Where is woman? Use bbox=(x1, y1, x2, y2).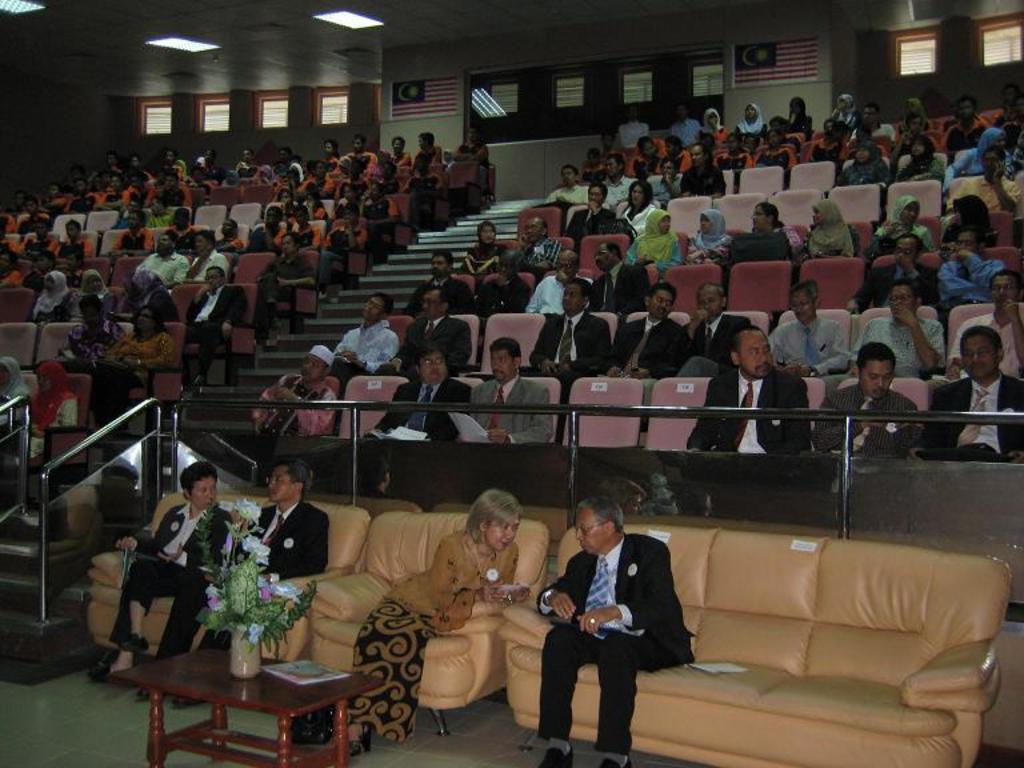
bbox=(24, 271, 69, 328).
